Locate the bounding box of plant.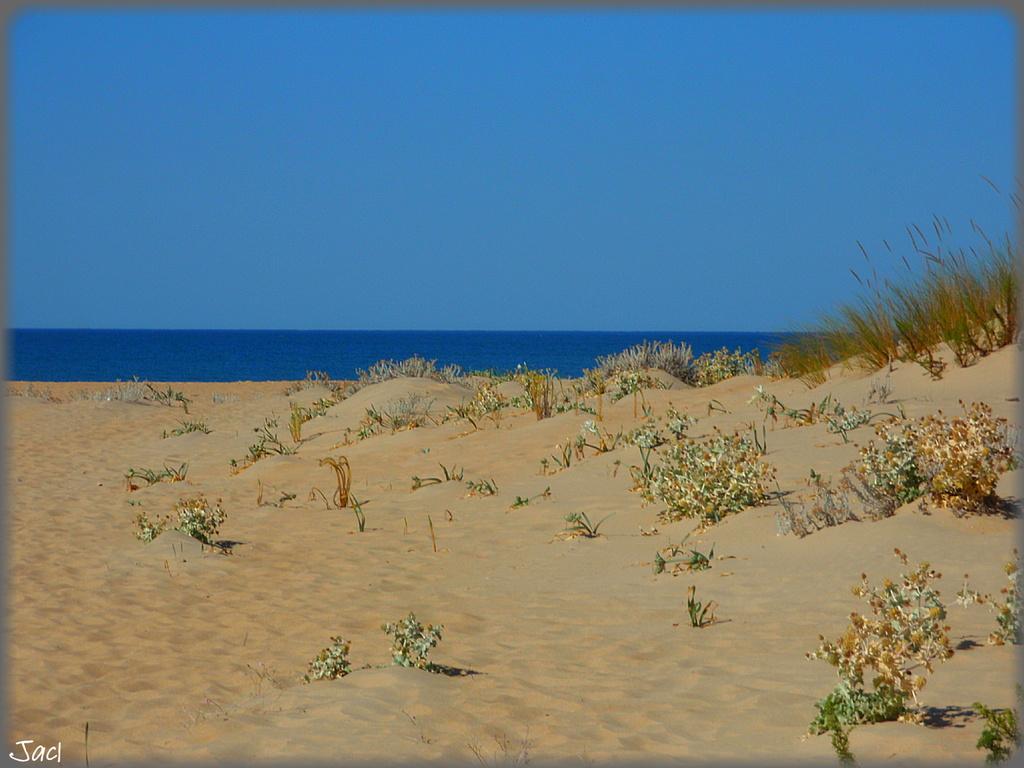
Bounding box: (left=299, top=637, right=354, bottom=680).
